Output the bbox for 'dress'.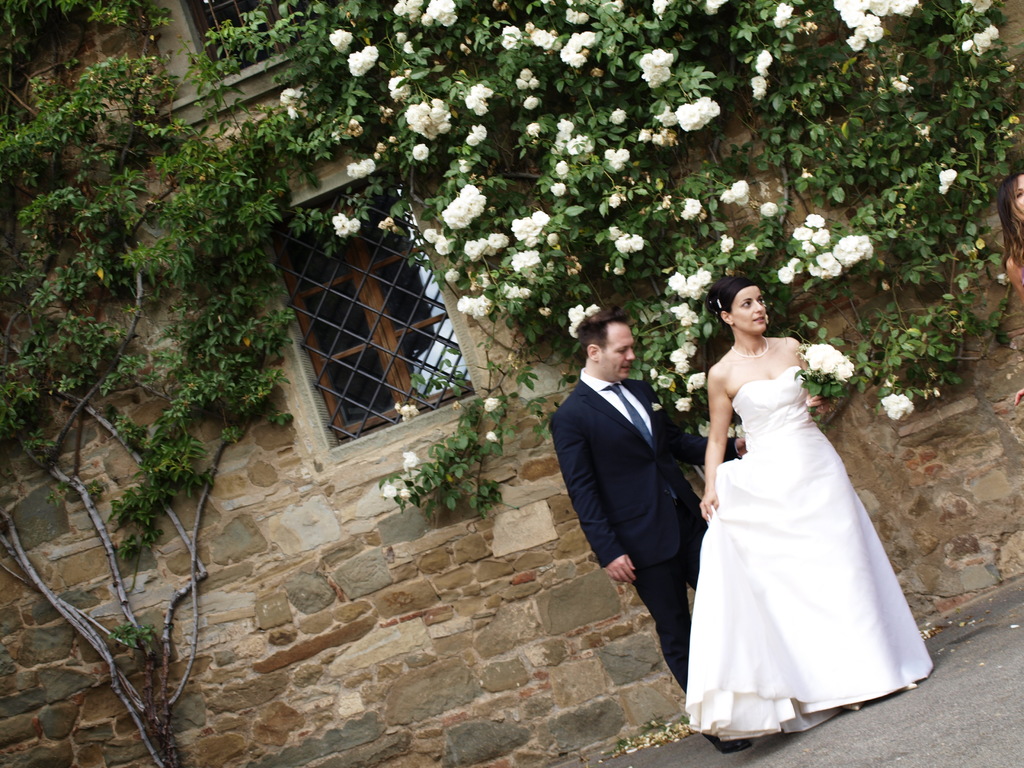
683/365/932/742.
